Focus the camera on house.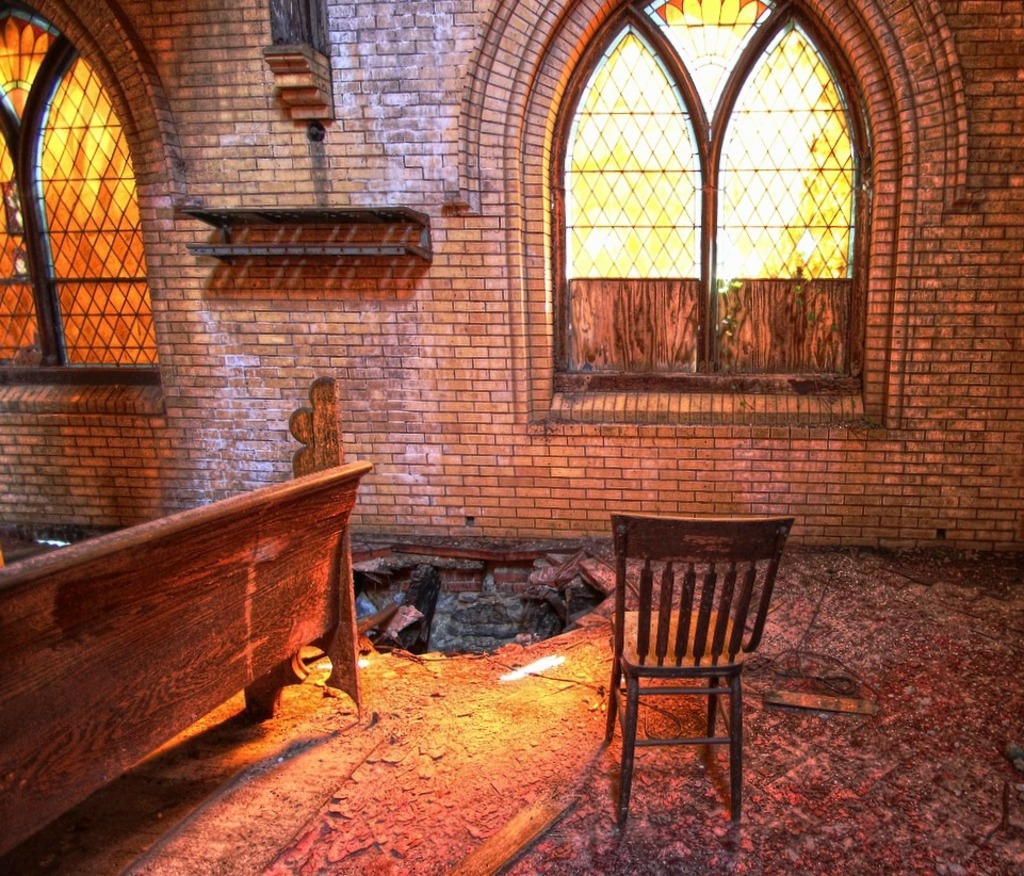
Focus region: bbox=(0, 0, 1010, 762).
